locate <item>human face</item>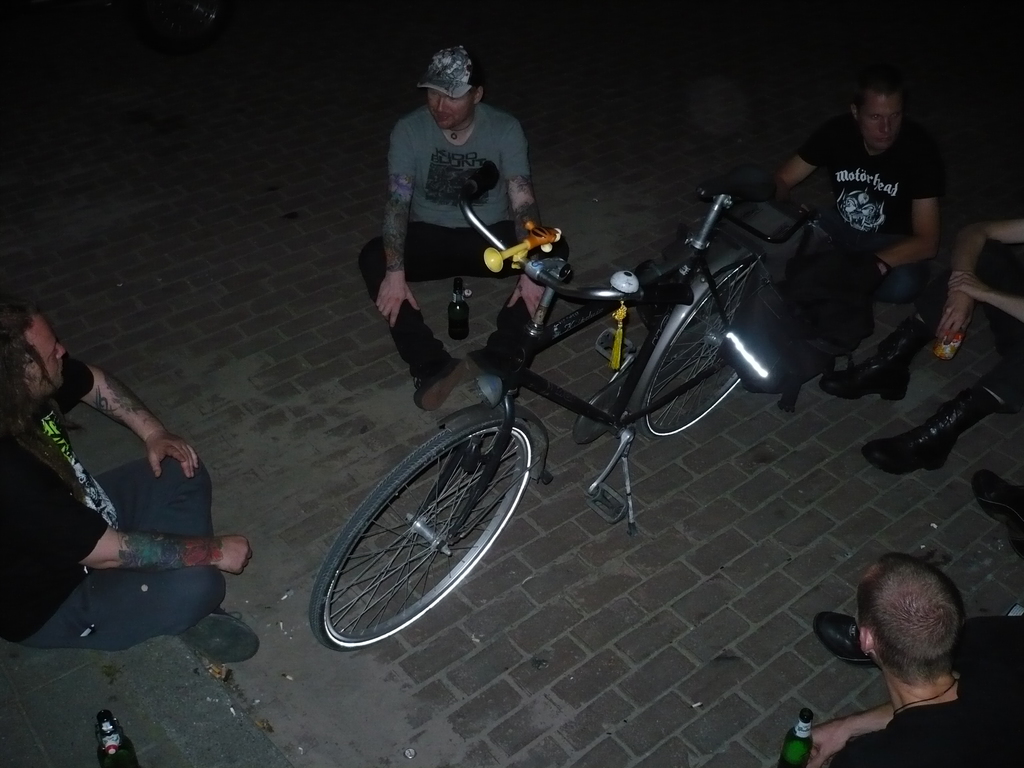
(33, 316, 65, 388)
